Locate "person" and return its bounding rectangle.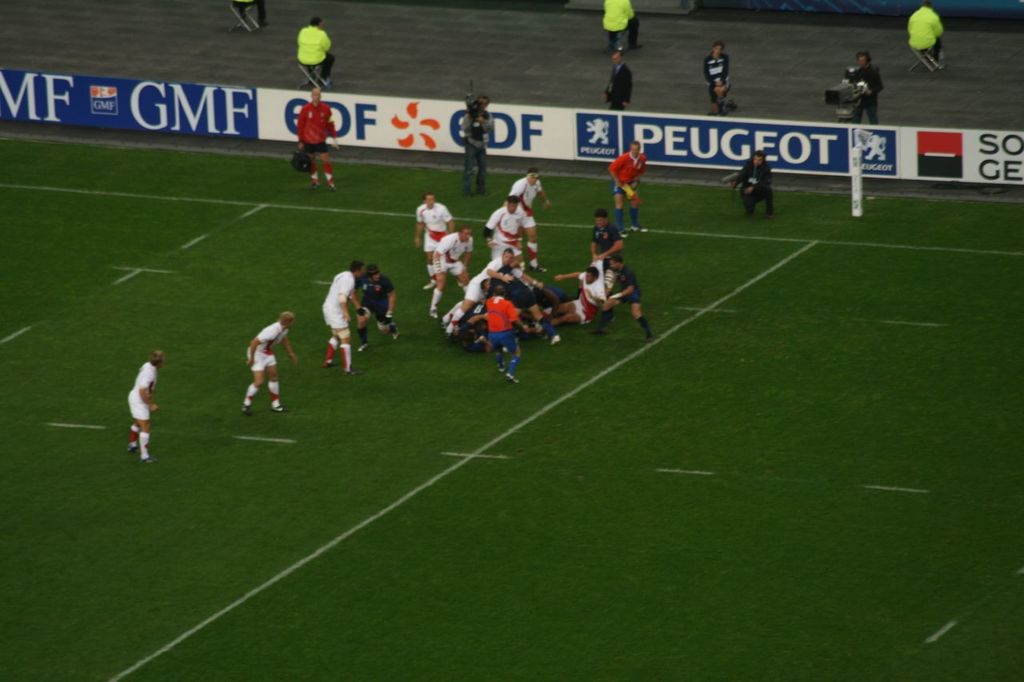
[466, 92, 495, 194].
